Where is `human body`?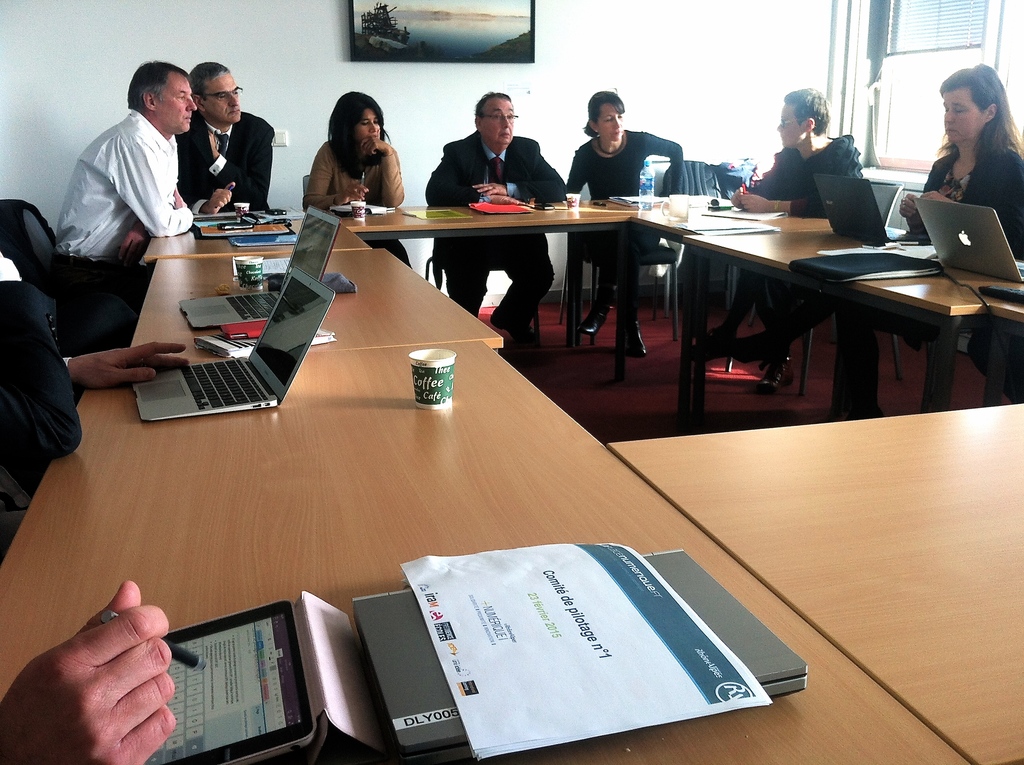
(left=173, top=111, right=277, bottom=209).
